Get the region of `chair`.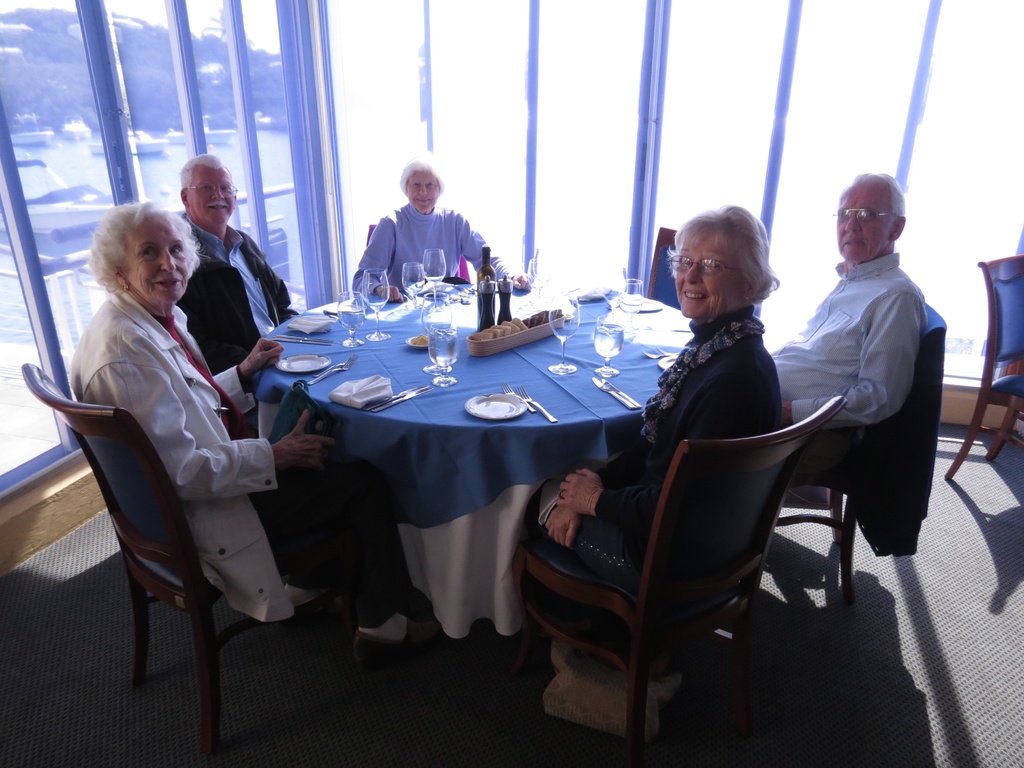
[x1=773, y1=300, x2=948, y2=605].
